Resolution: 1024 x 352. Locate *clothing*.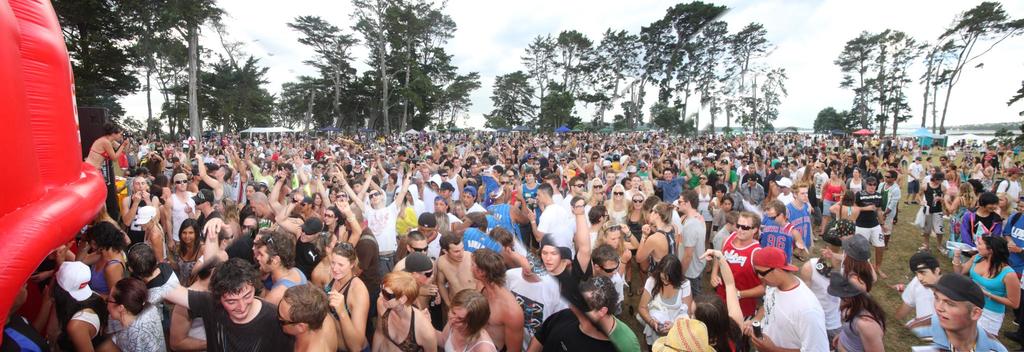
51/253/97/313.
